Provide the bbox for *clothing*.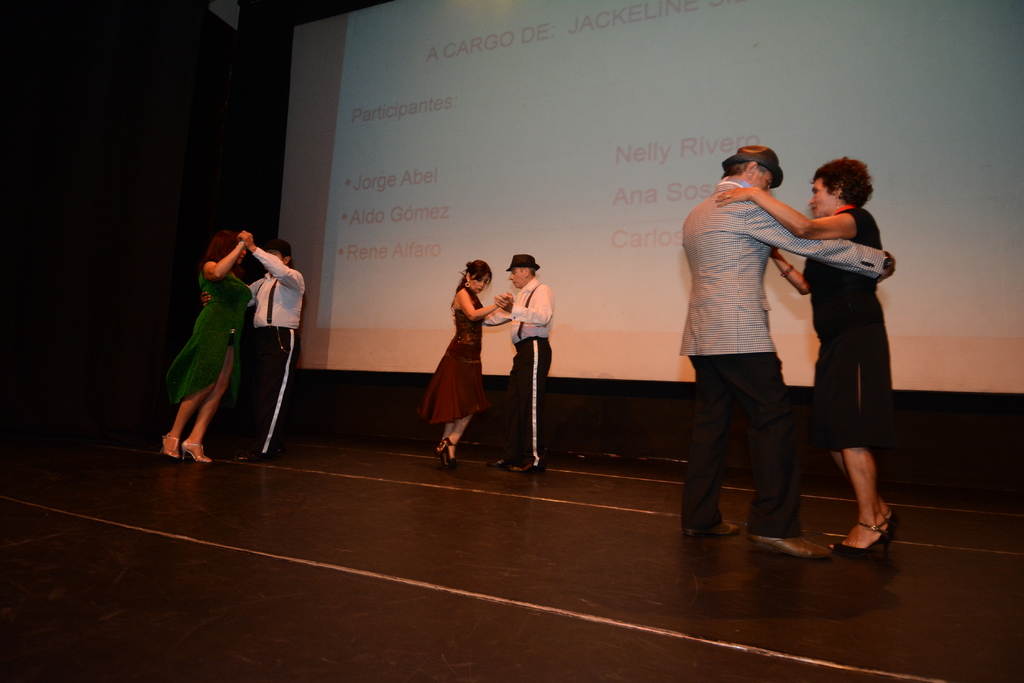
[x1=407, y1=284, x2=497, y2=442].
